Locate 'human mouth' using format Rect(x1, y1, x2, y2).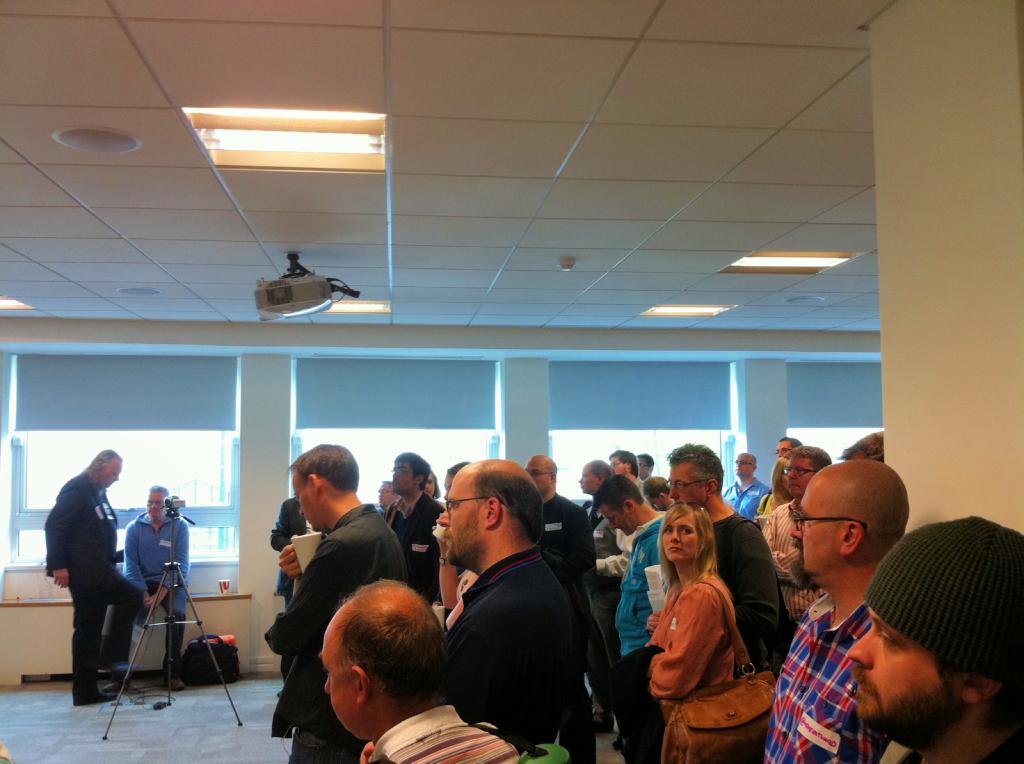
Rect(846, 671, 883, 700).
